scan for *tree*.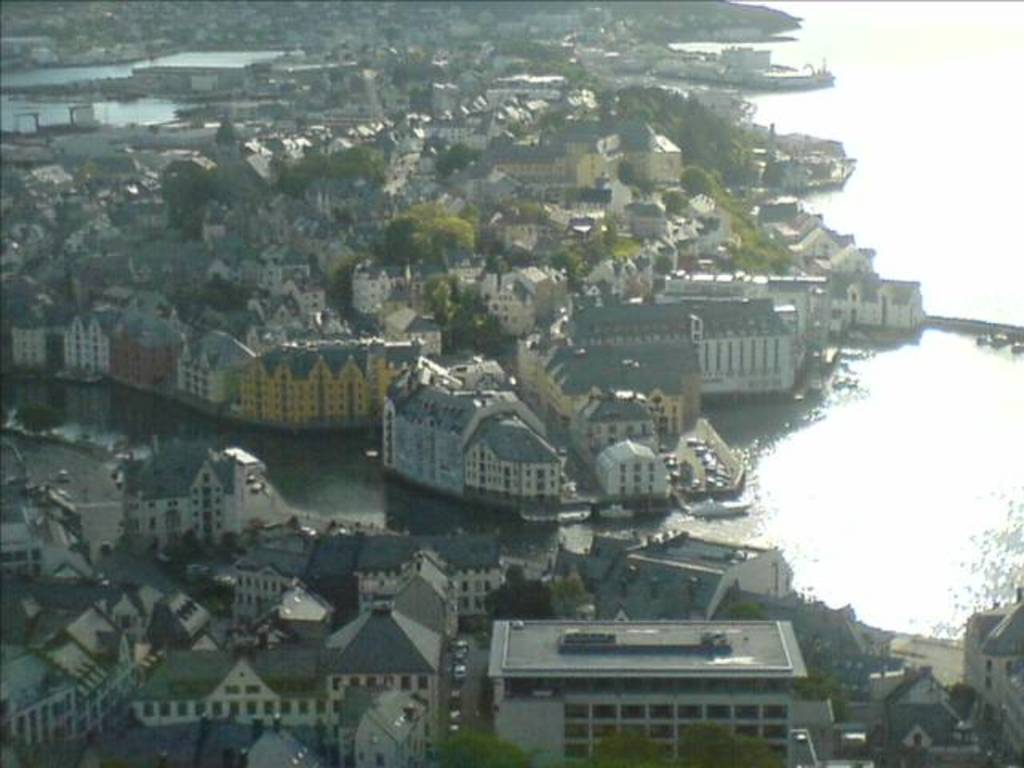
Scan result: (left=160, top=157, right=213, bottom=243).
